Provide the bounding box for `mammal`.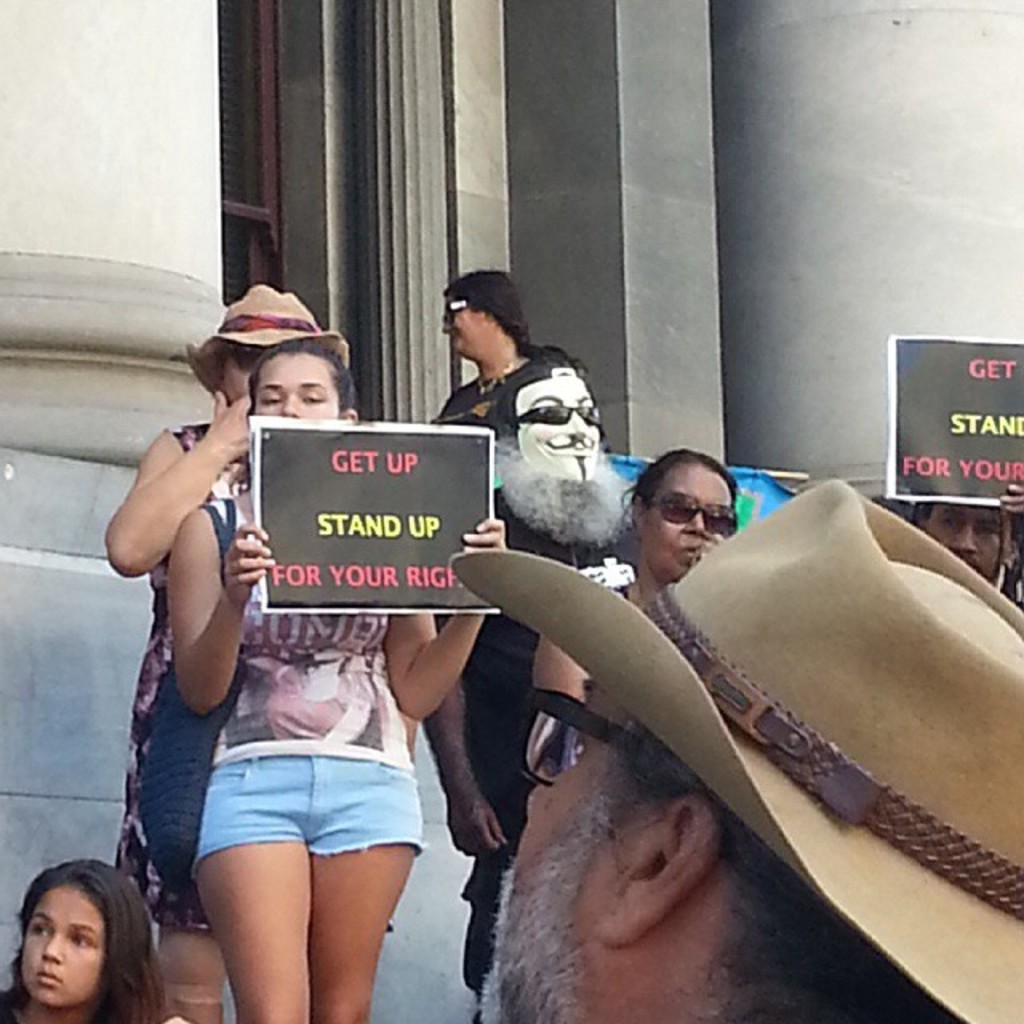
923/486/1022/605.
